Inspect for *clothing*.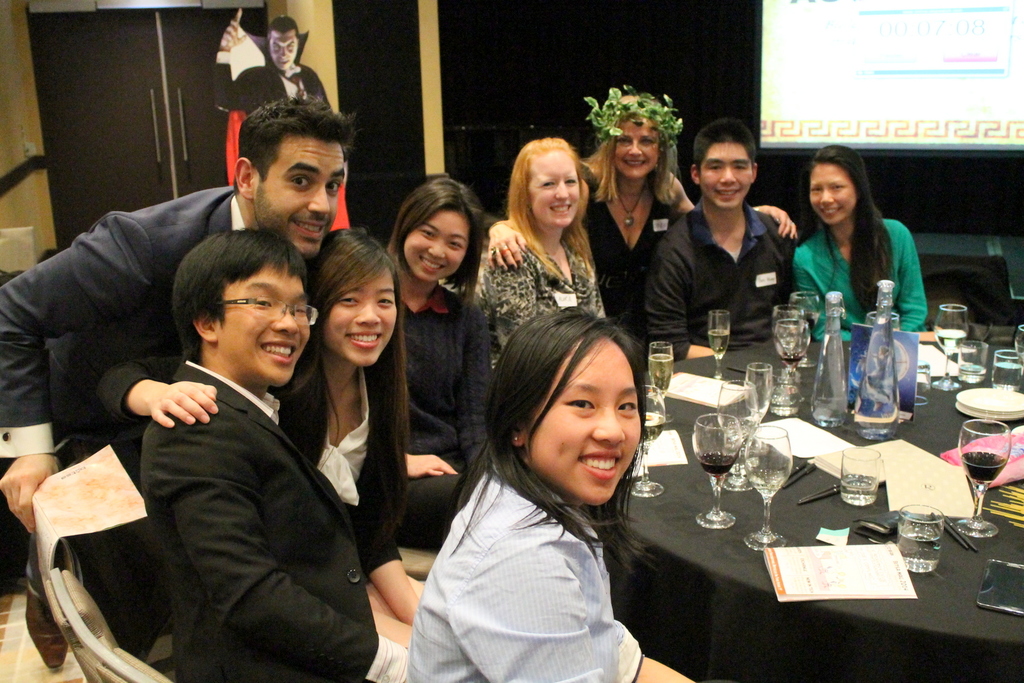
Inspection: <region>125, 355, 427, 682</region>.
